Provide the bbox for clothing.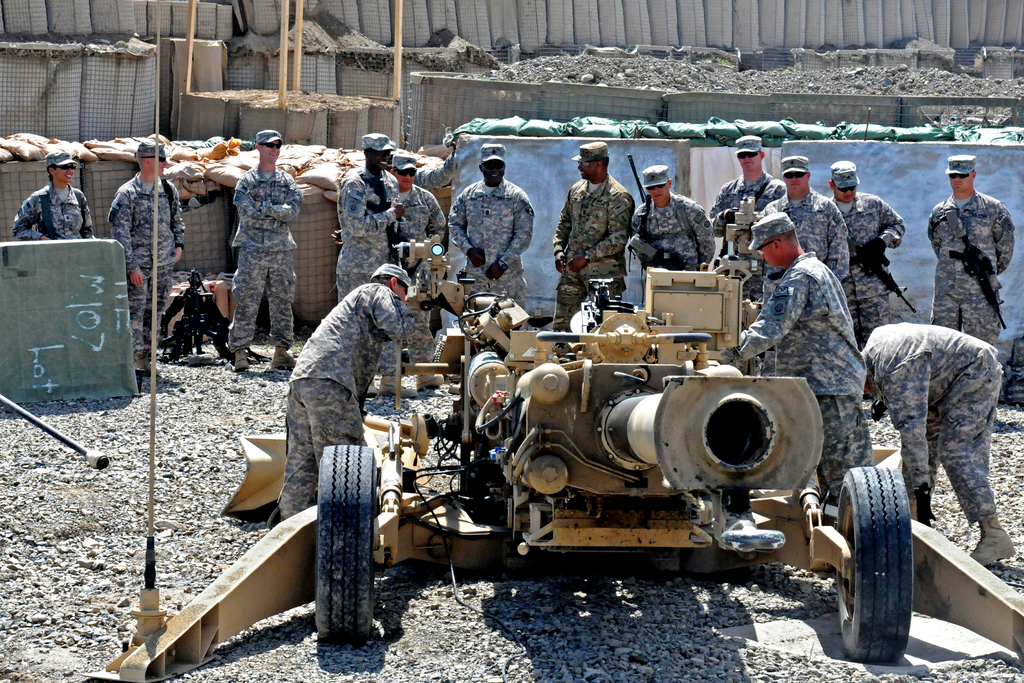
detection(854, 325, 1004, 528).
